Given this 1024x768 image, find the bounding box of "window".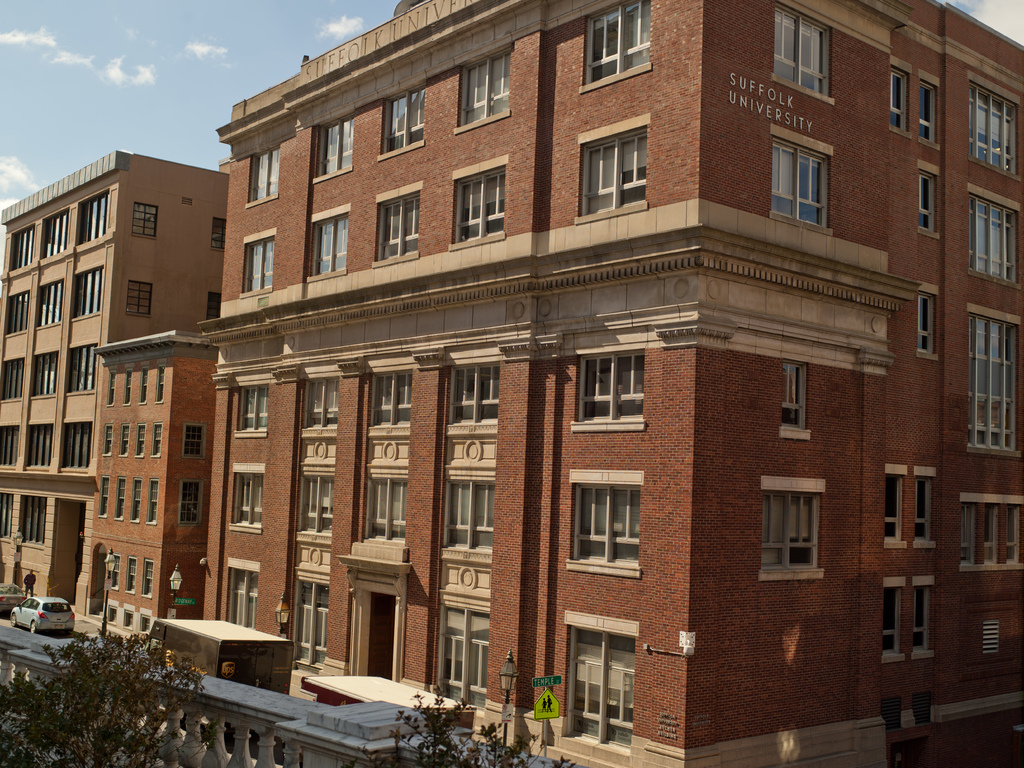
<box>0,493,12,539</box>.
